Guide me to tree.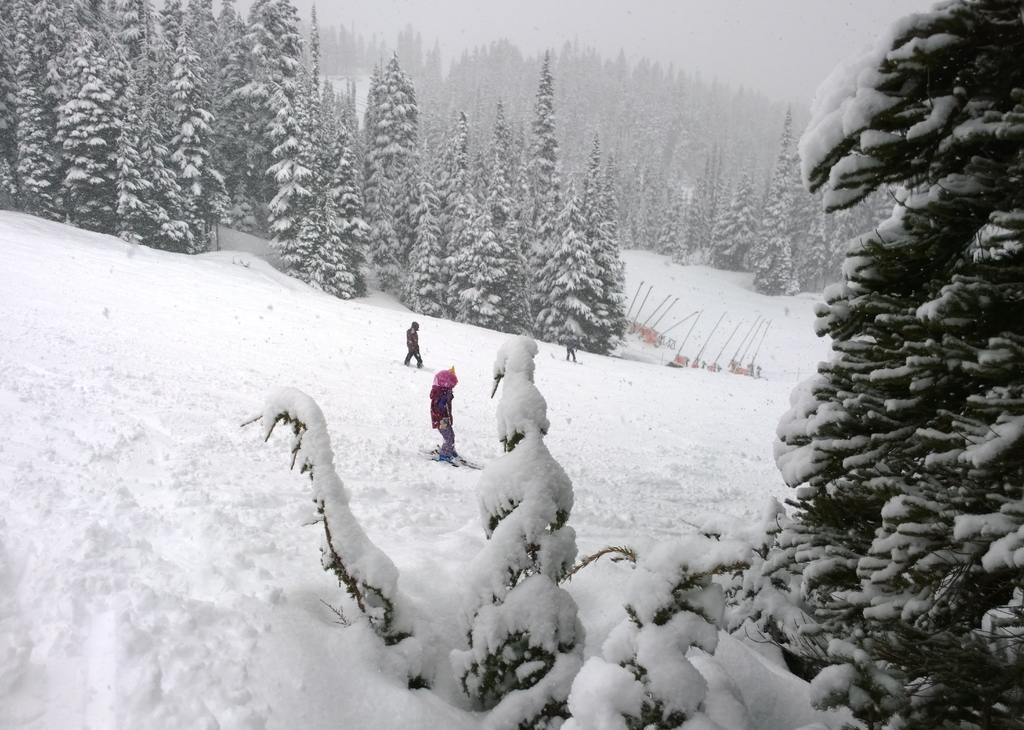
Guidance: x1=243, y1=0, x2=1023, y2=729.
